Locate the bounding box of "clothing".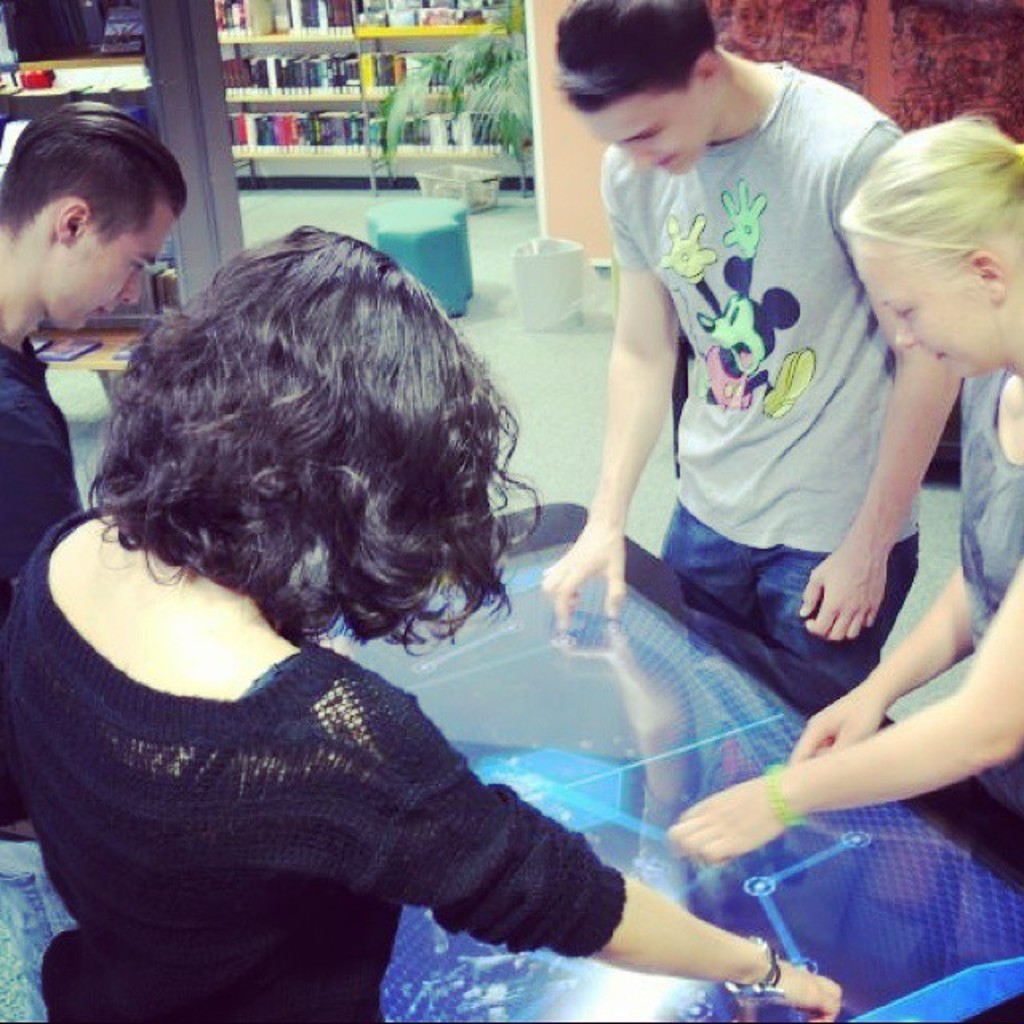
Bounding box: select_region(600, 59, 922, 694).
